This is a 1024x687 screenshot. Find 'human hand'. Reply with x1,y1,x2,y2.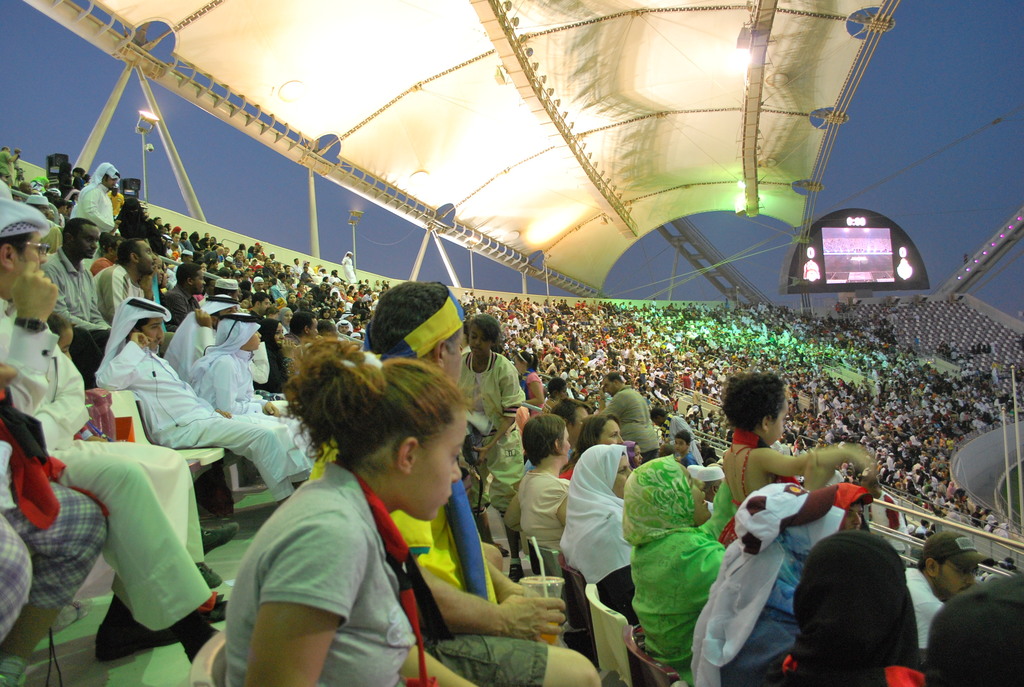
846,446,880,480.
